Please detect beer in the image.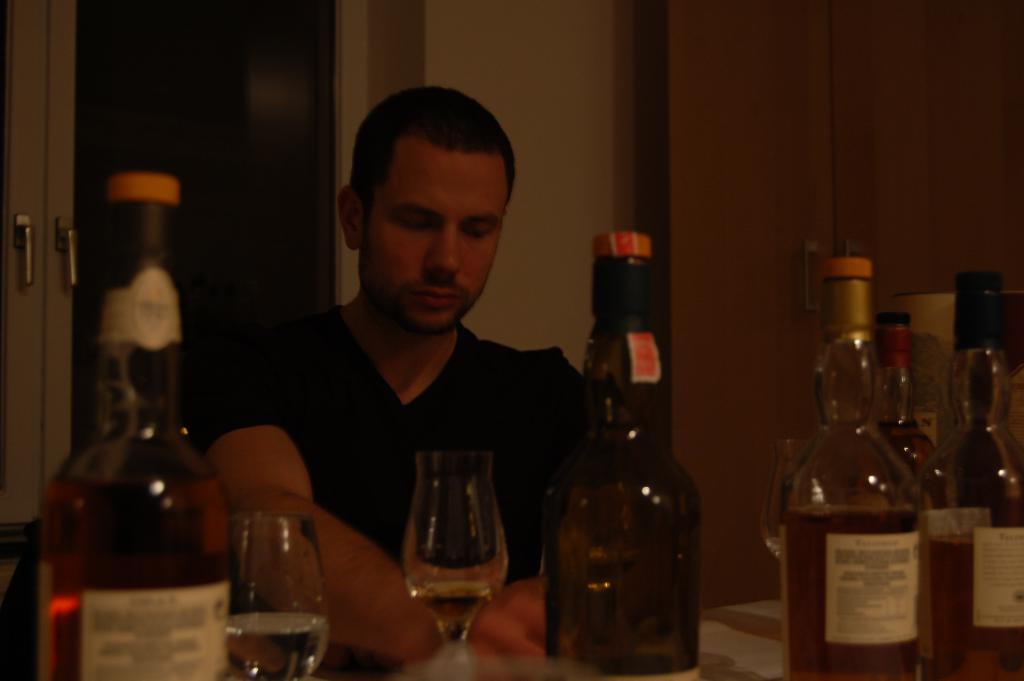
locate(38, 171, 236, 680).
